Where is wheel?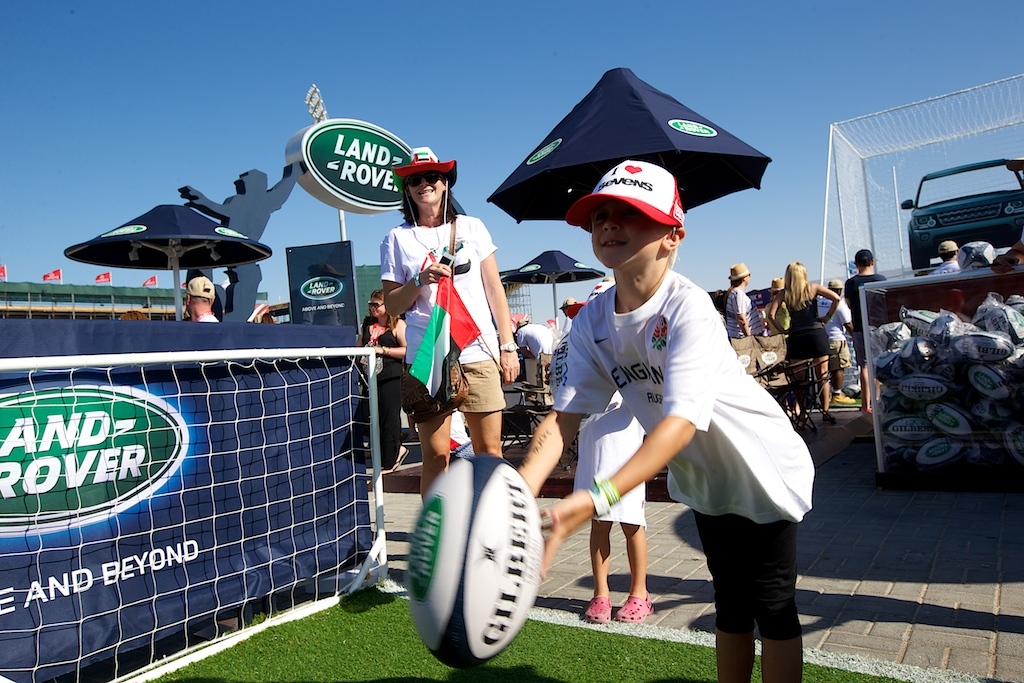
908/253/928/276.
